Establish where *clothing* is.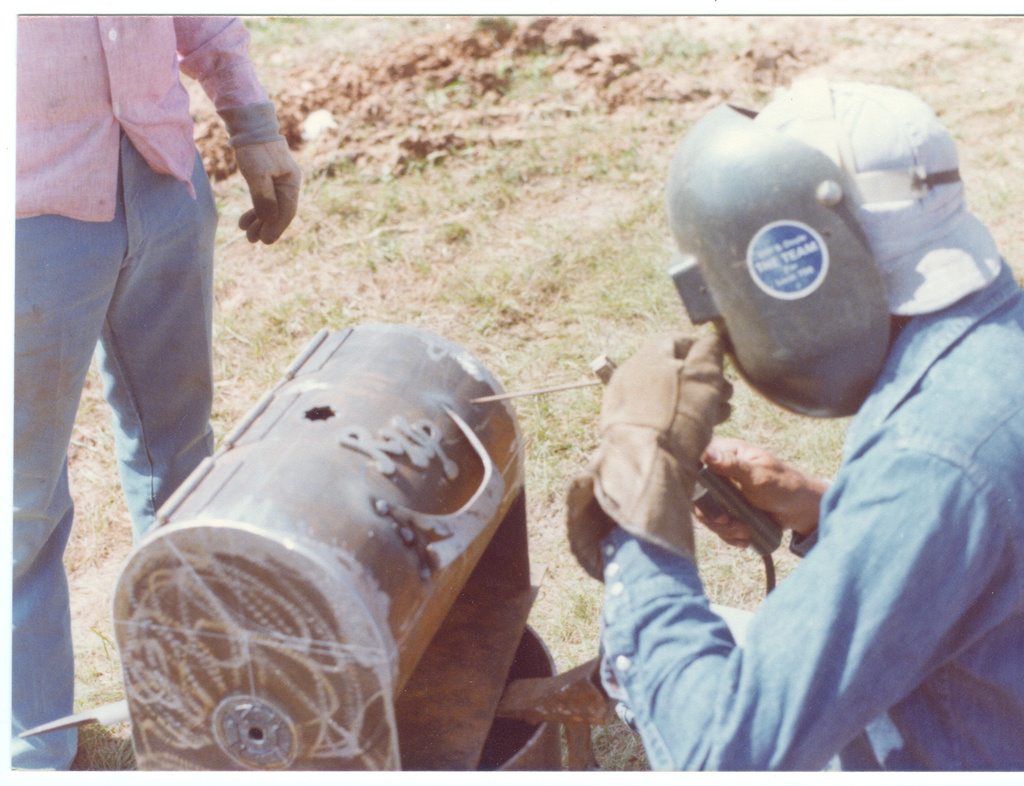
Established at <box>644,126,1020,785</box>.
